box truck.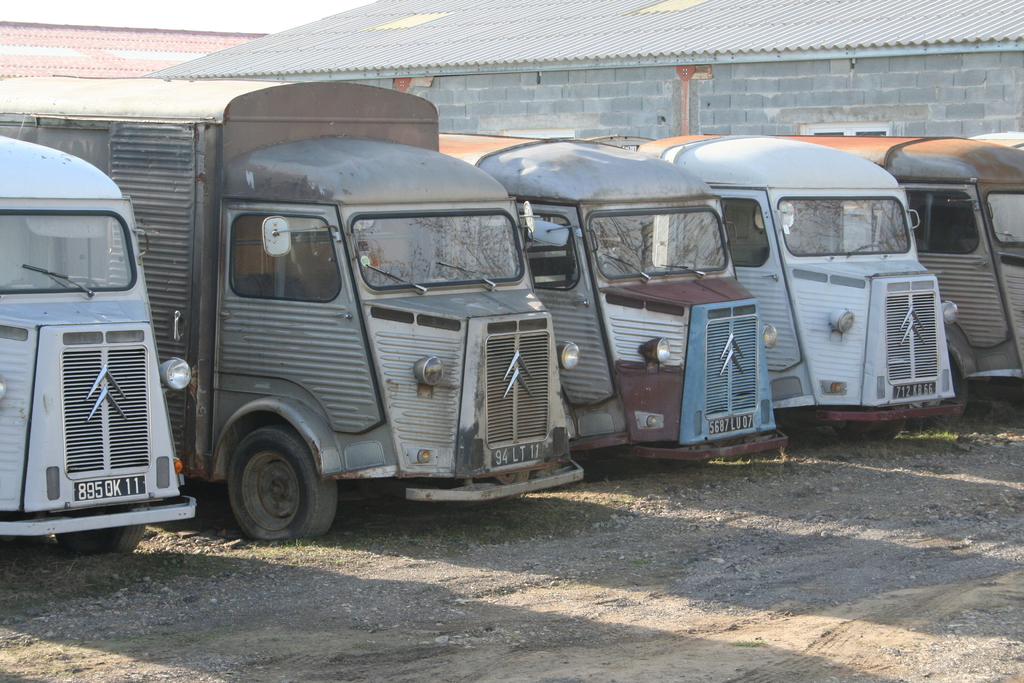
bbox(787, 129, 1023, 408).
